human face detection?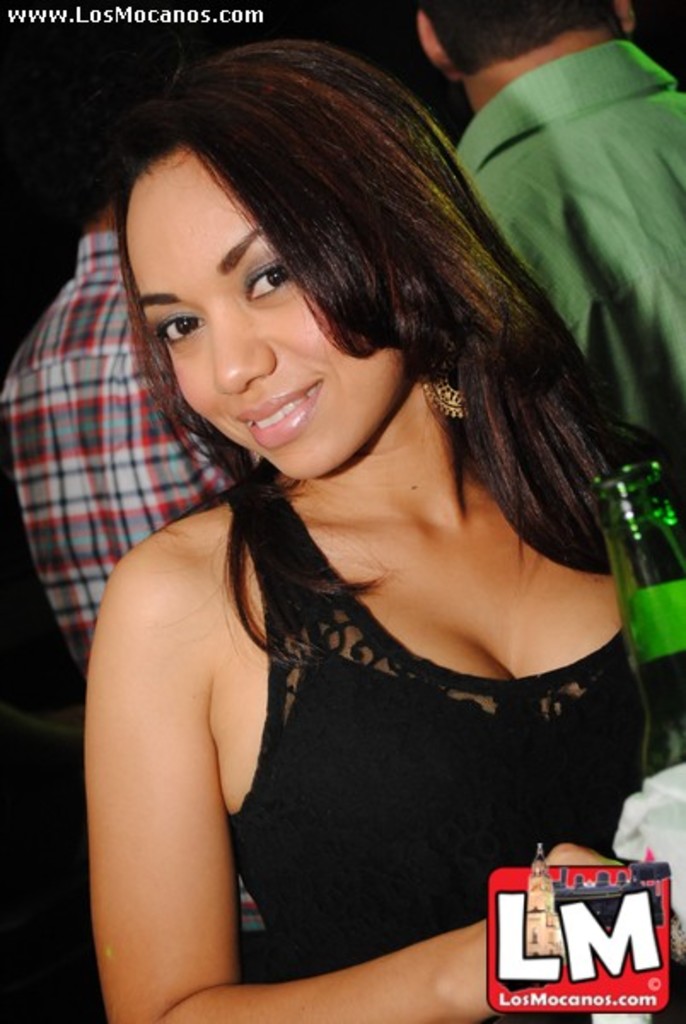
pyautogui.locateOnScreen(126, 147, 406, 480)
